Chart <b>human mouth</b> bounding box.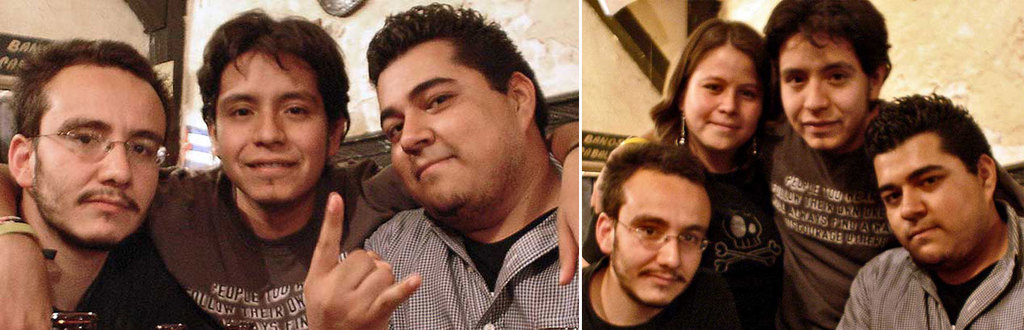
Charted: bbox=(704, 119, 738, 135).
